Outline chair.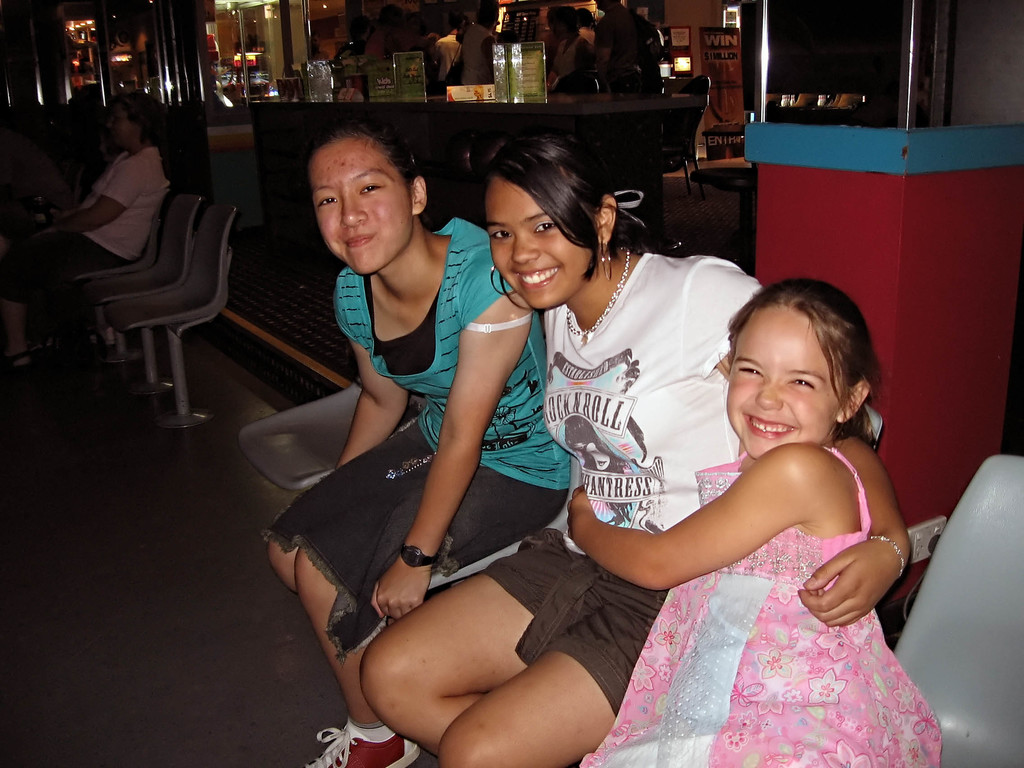
Outline: <region>301, 456, 586, 594</region>.
